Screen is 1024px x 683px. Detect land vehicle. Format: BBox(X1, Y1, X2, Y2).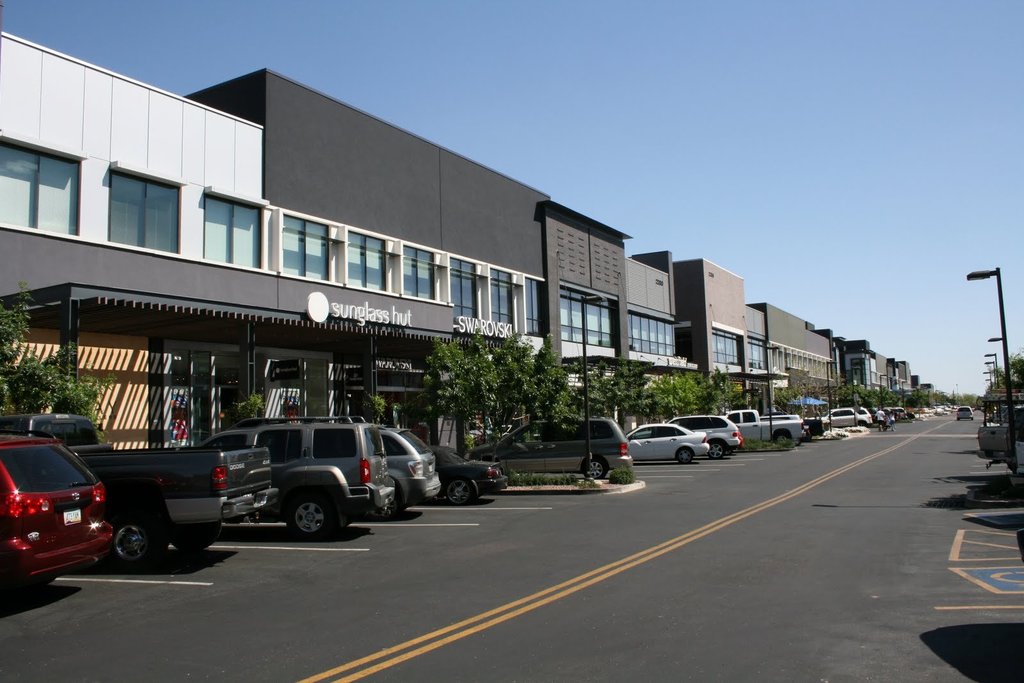
BBox(821, 408, 872, 426).
